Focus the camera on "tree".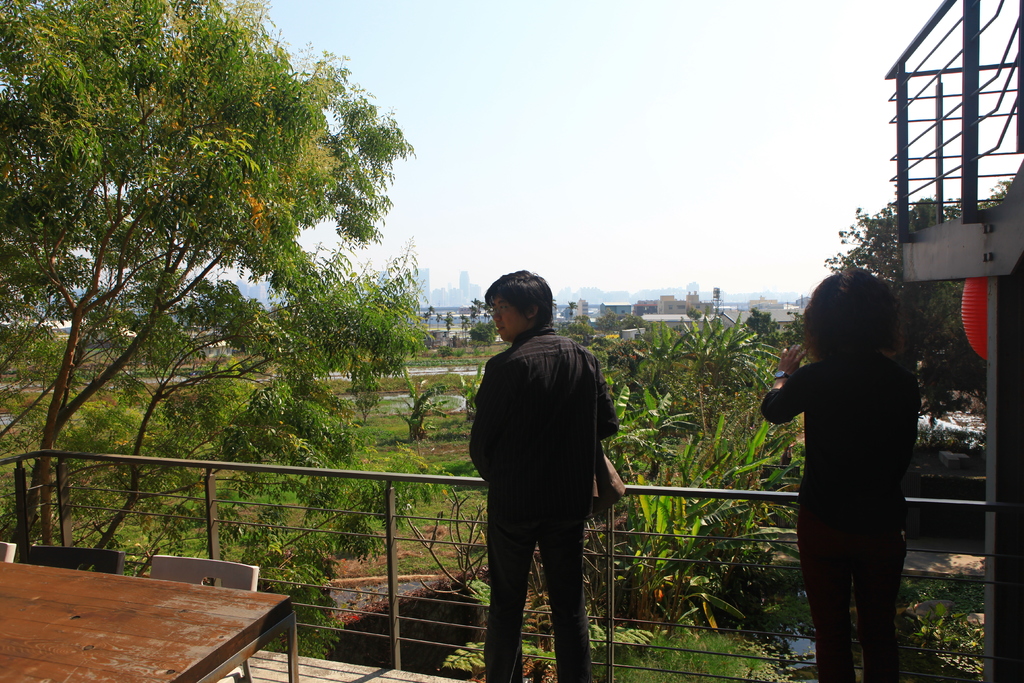
Focus region: [711,288,724,308].
